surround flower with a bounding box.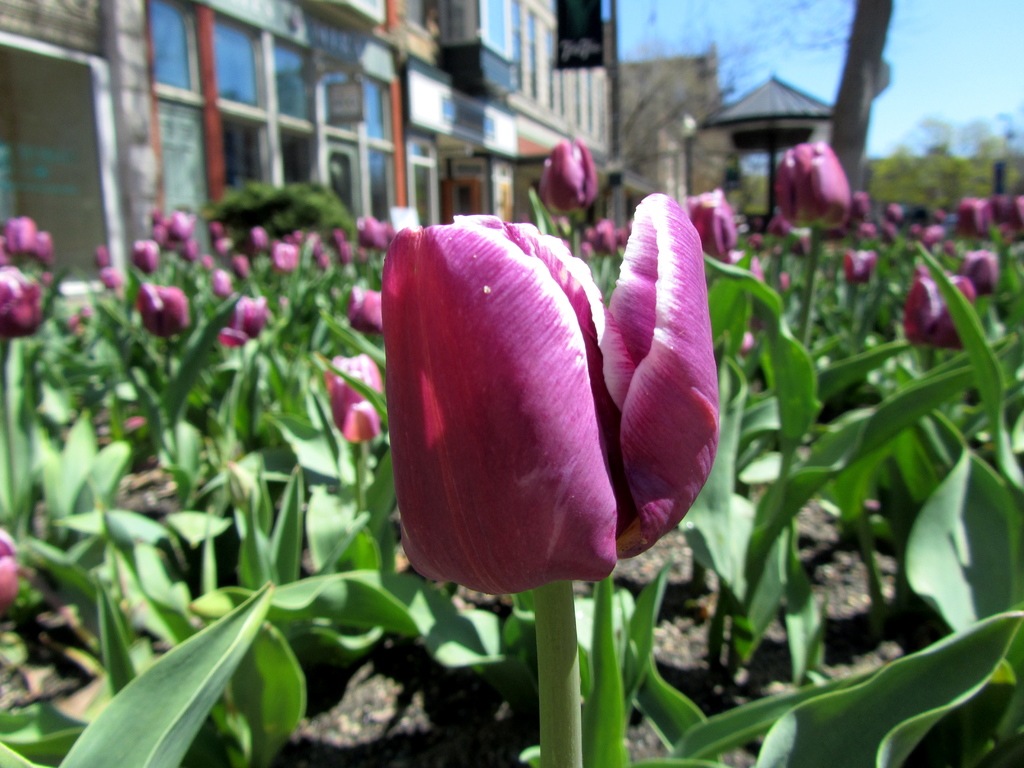
(779, 135, 851, 230).
